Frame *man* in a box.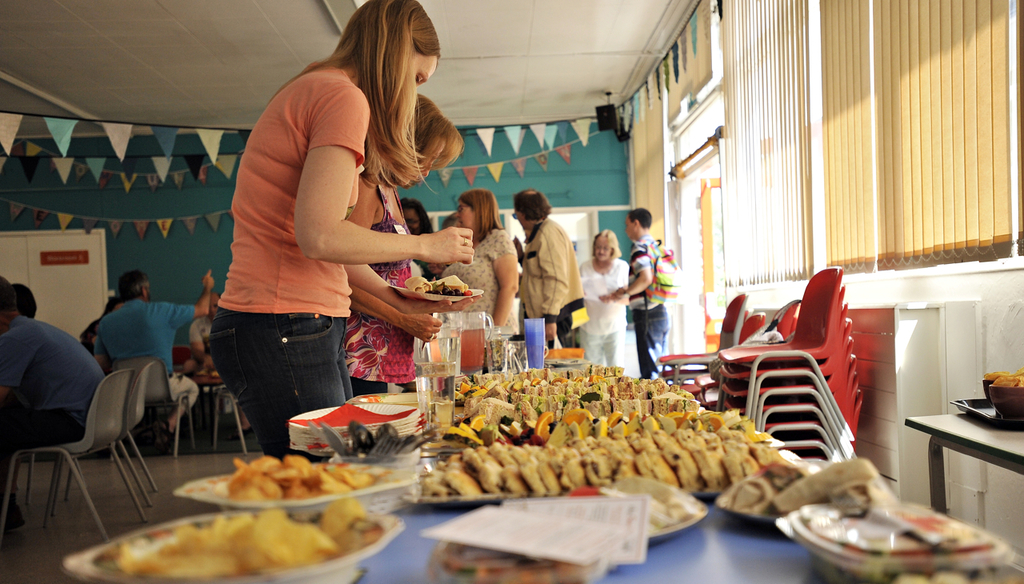
BBox(92, 267, 214, 441).
